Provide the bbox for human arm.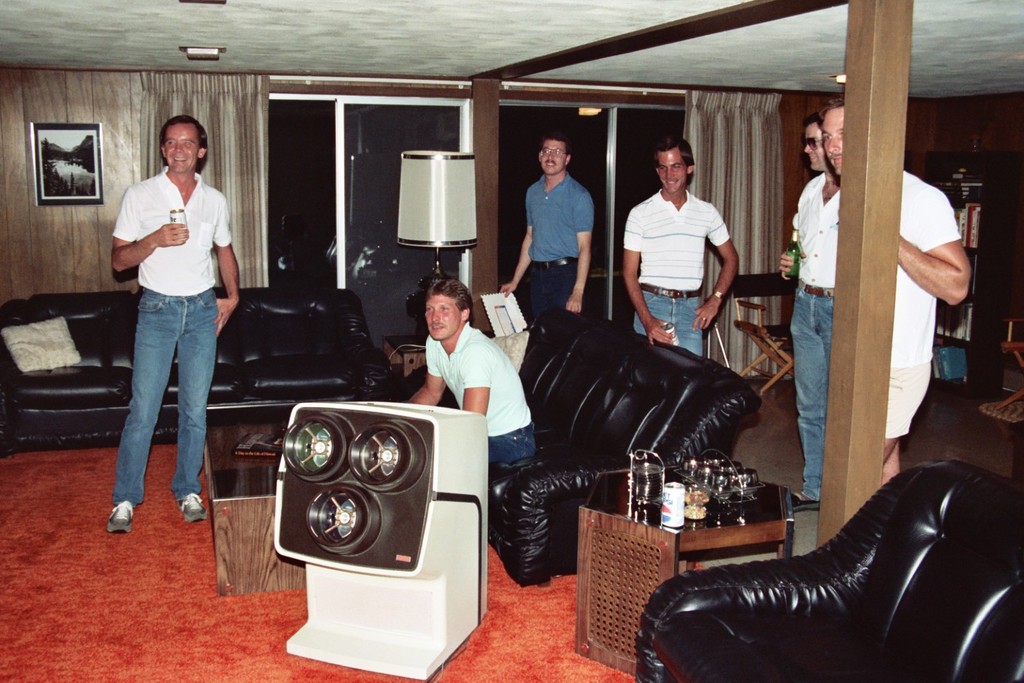
108,190,188,275.
